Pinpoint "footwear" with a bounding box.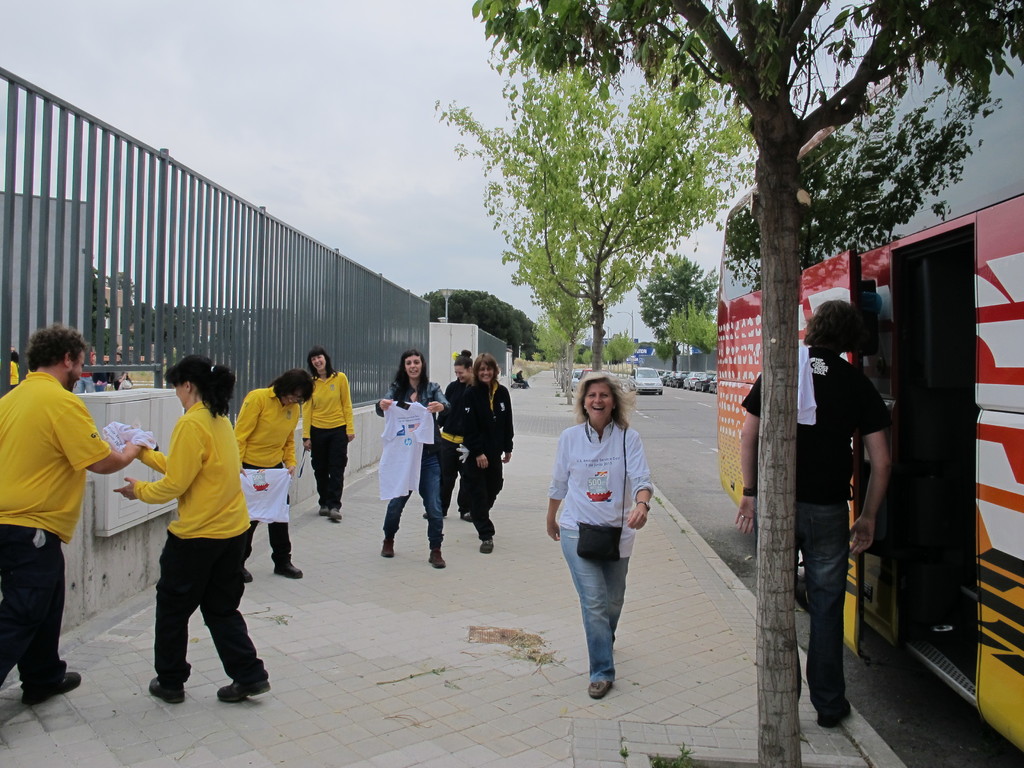
584:676:612:701.
